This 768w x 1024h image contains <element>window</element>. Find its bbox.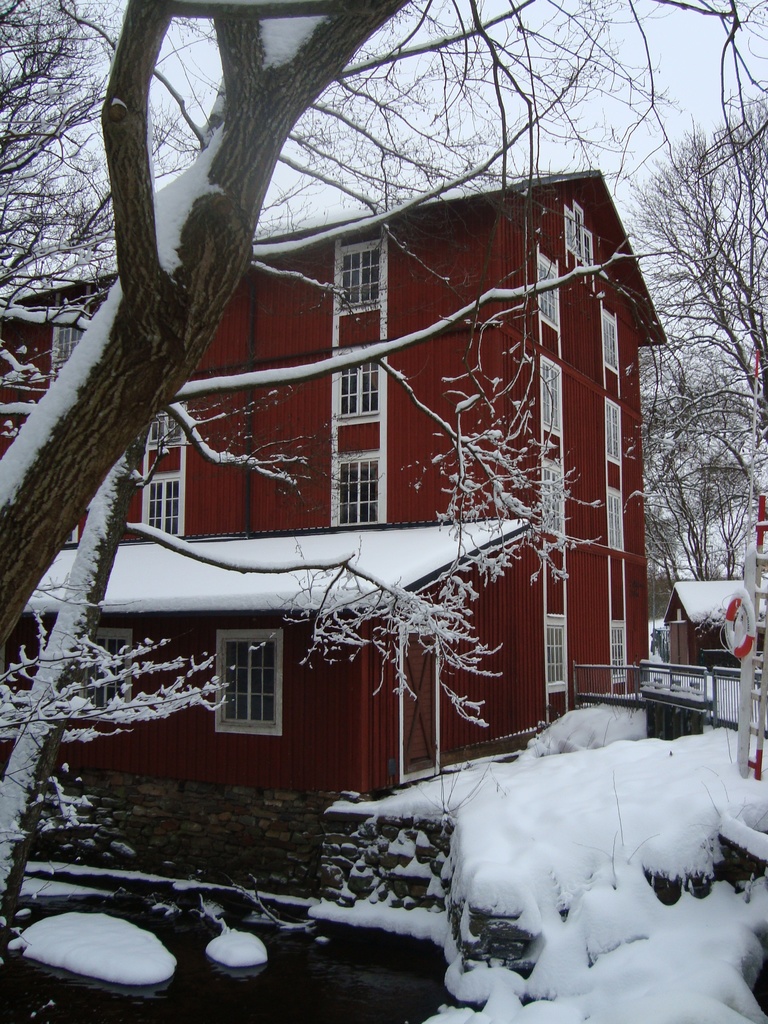
l=336, t=348, r=381, b=421.
